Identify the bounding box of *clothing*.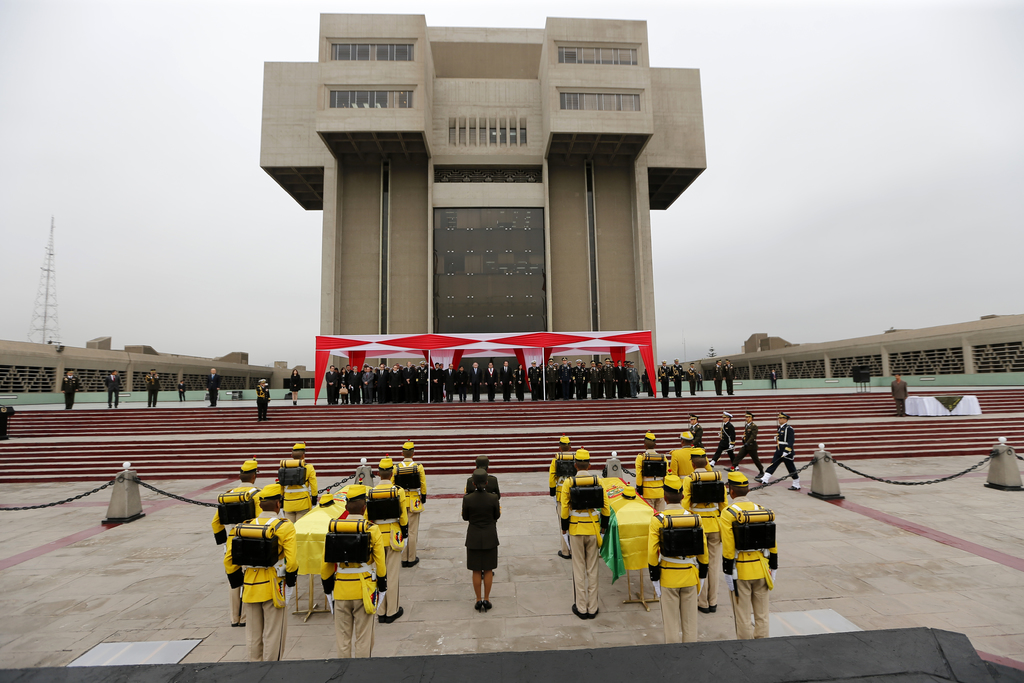
pyautogui.locateOnScreen(323, 513, 387, 659).
